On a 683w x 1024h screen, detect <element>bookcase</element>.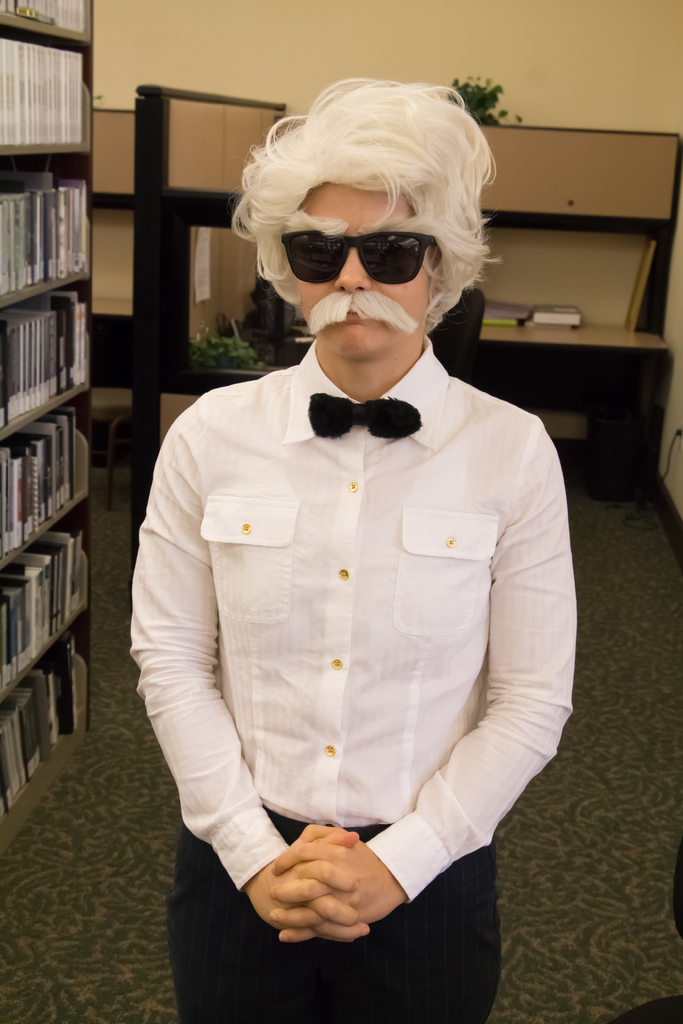
<region>0, 0, 96, 863</region>.
